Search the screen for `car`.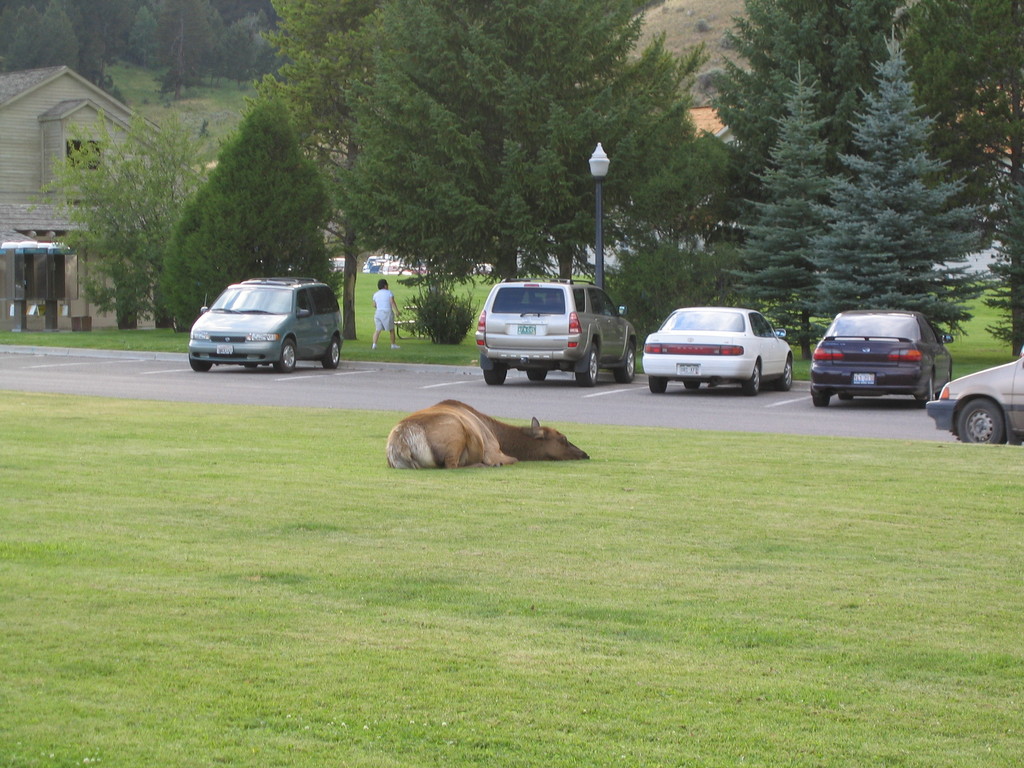
Found at box(182, 273, 356, 371).
